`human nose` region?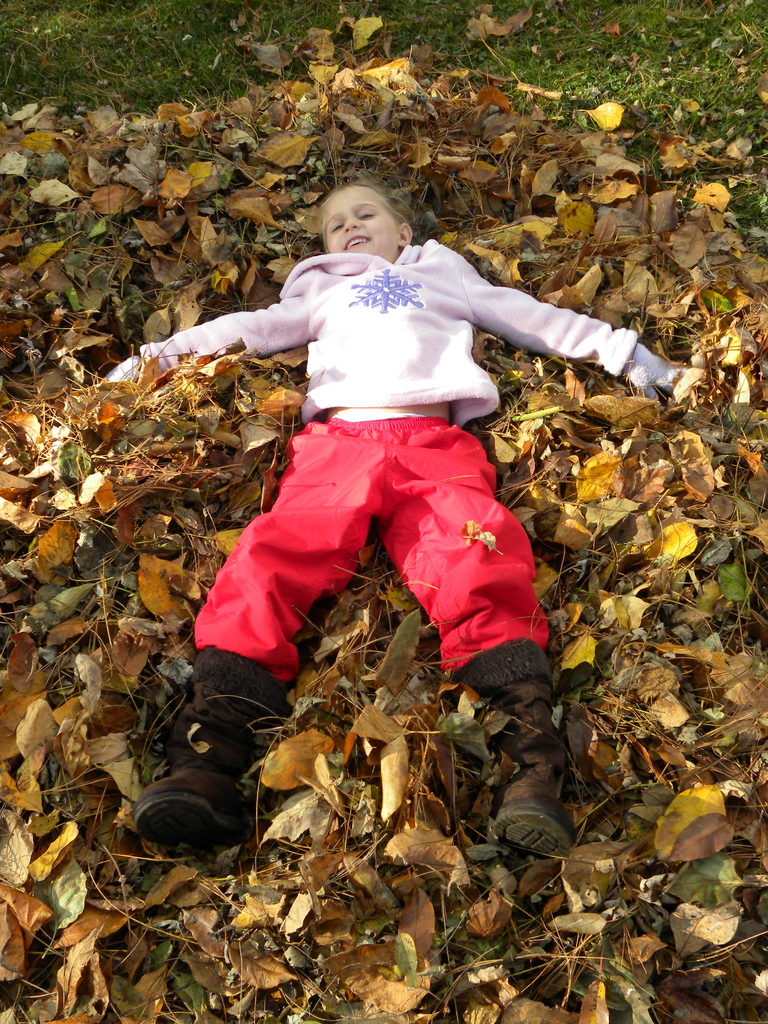
343 215 368 234
